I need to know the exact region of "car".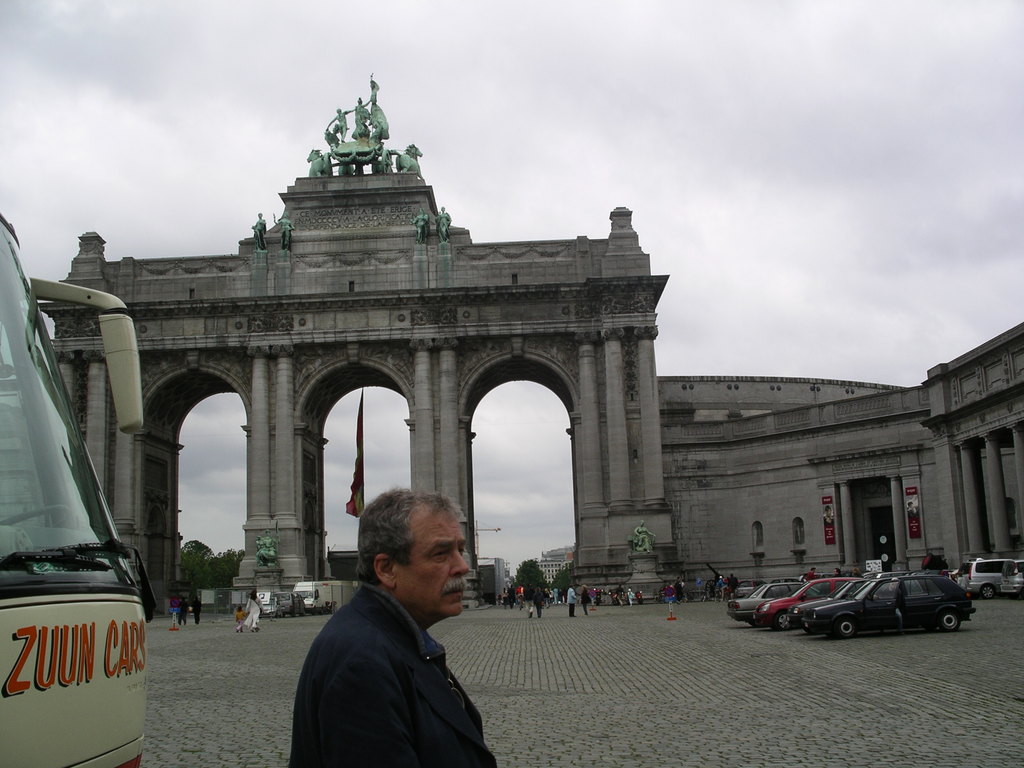
Region: 807/573/867/628.
